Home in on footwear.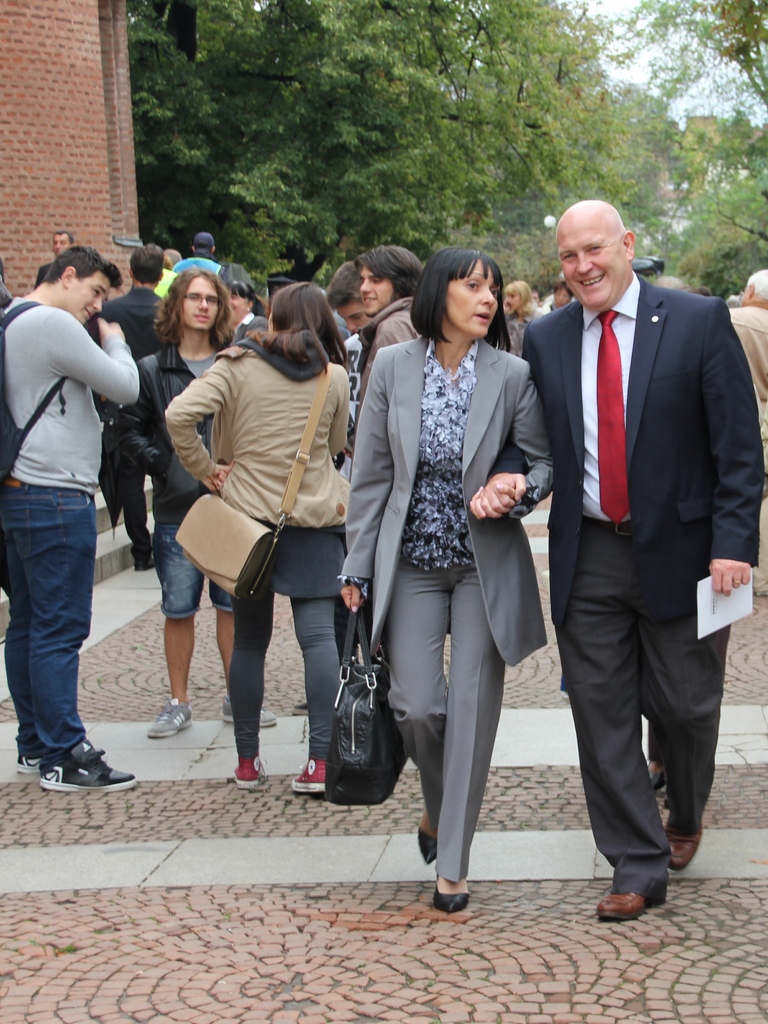
Homed in at select_region(431, 874, 470, 915).
